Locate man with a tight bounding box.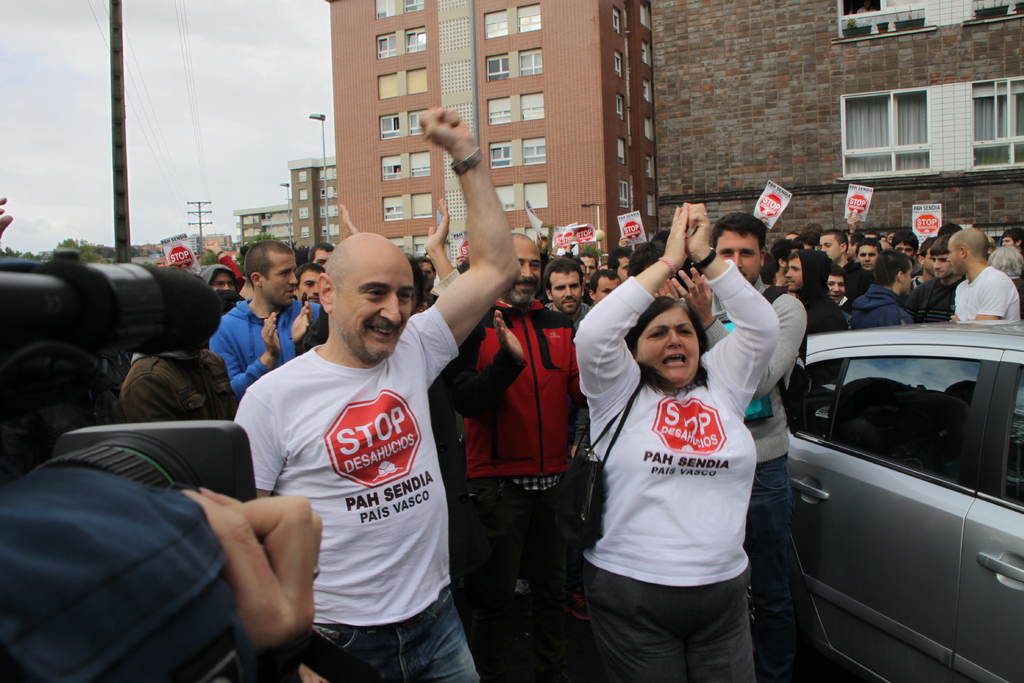
{"x1": 602, "y1": 245, "x2": 637, "y2": 284}.
